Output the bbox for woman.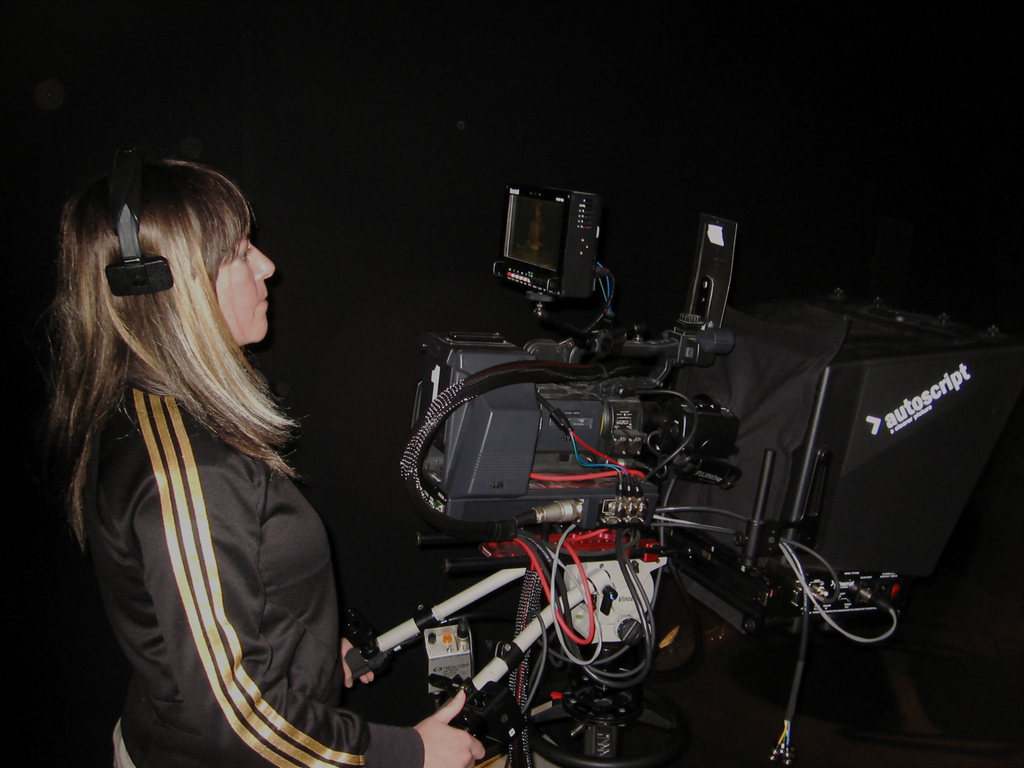
{"left": 104, "top": 119, "right": 522, "bottom": 767}.
